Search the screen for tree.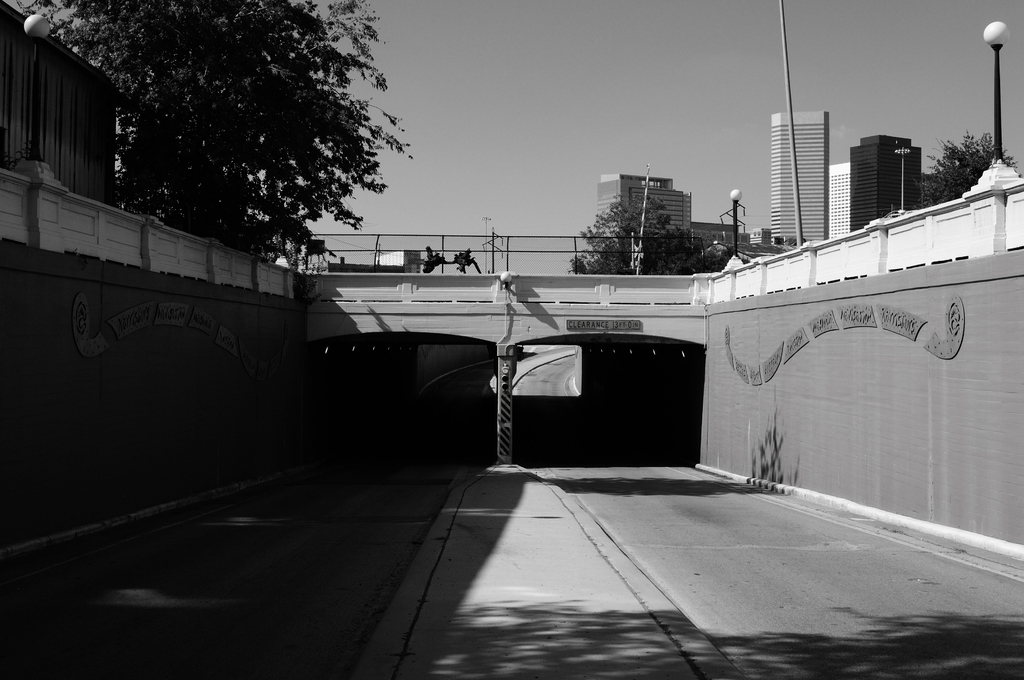
Found at 563 197 730 273.
